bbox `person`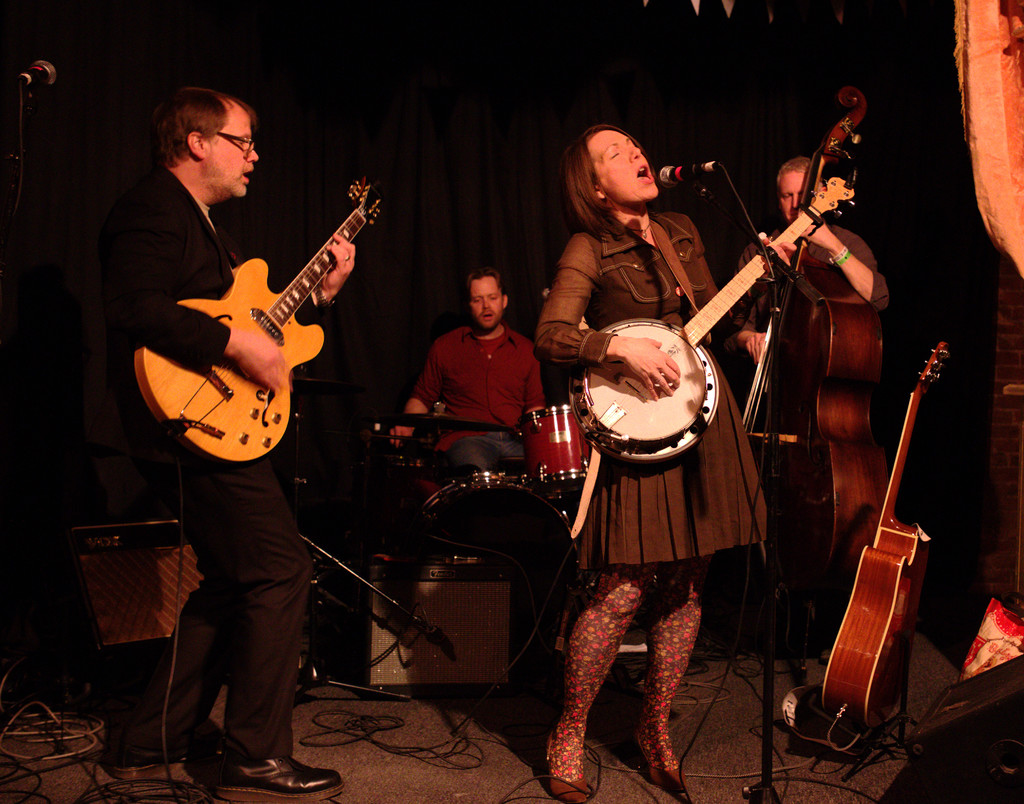
detection(730, 154, 894, 366)
